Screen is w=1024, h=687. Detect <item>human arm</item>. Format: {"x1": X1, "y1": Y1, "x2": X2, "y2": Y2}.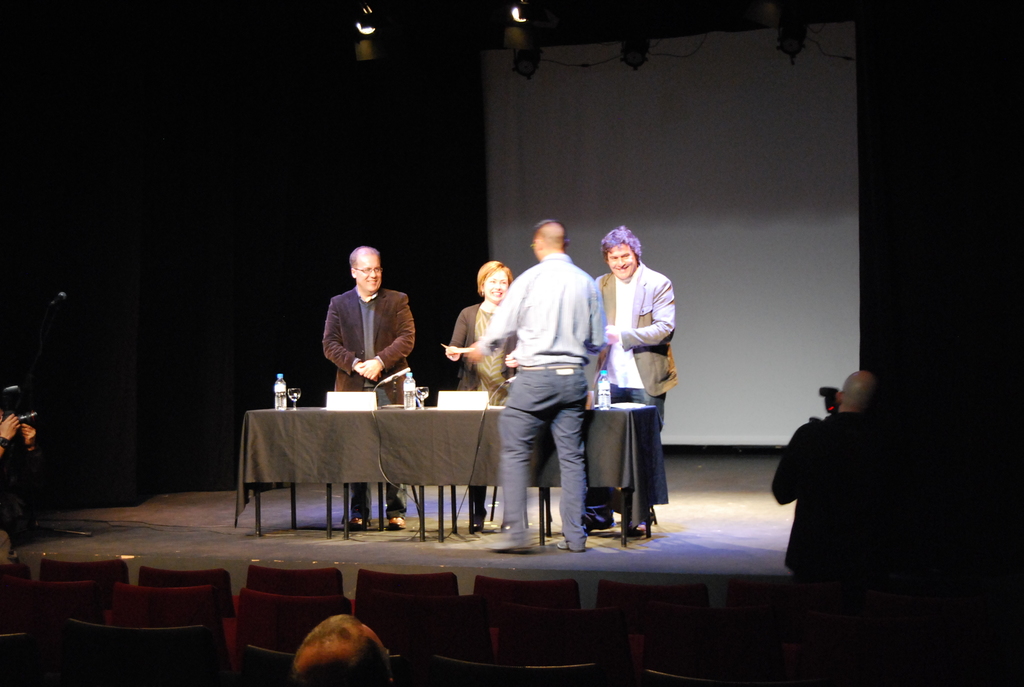
{"x1": 21, "y1": 422, "x2": 38, "y2": 452}.
